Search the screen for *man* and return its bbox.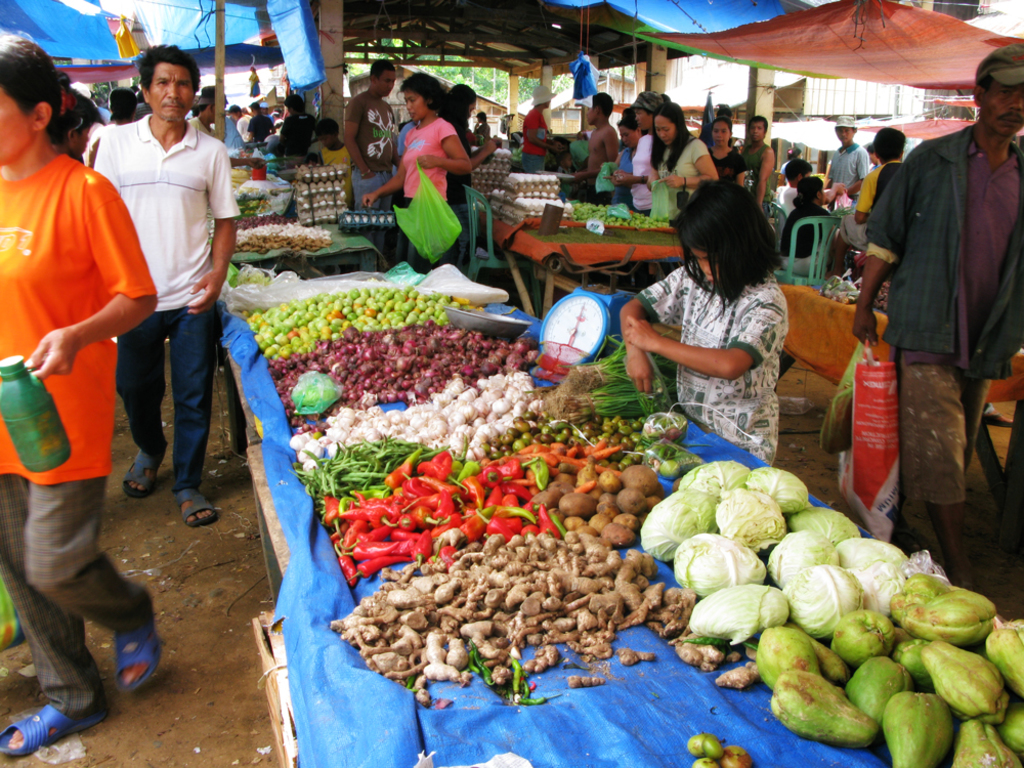
Found: Rect(226, 104, 250, 134).
